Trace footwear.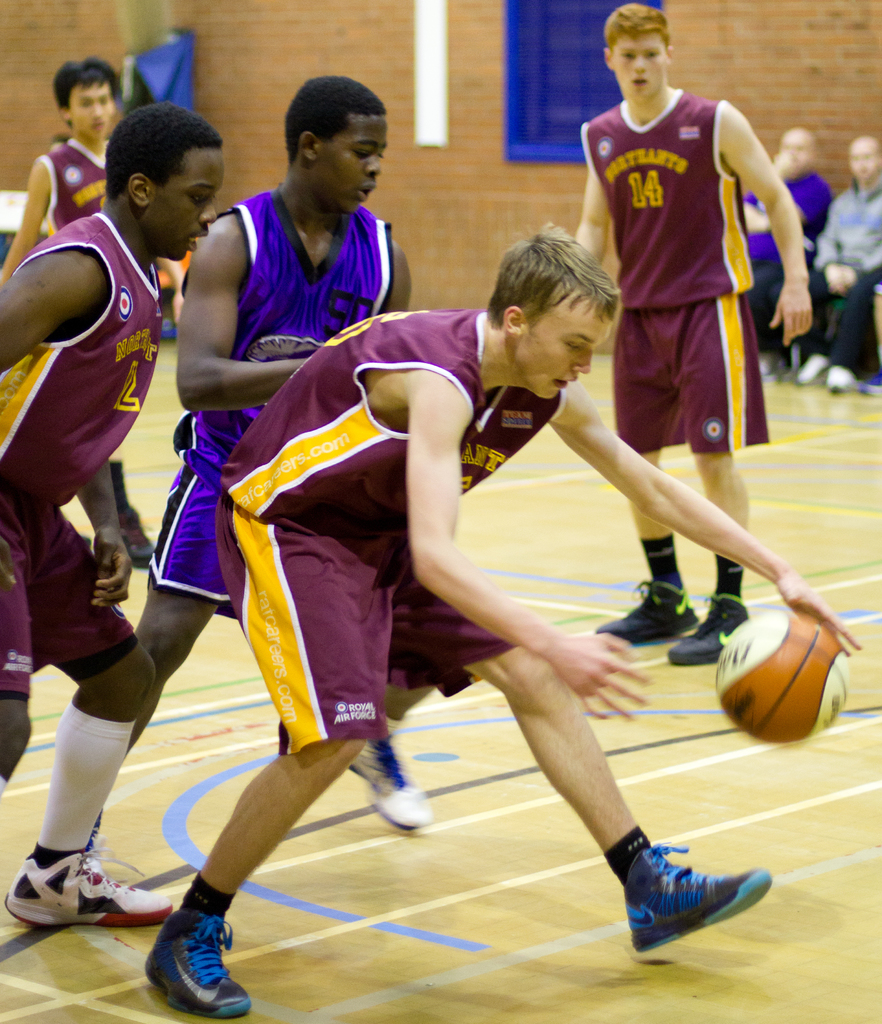
Traced to 585:573:702:650.
